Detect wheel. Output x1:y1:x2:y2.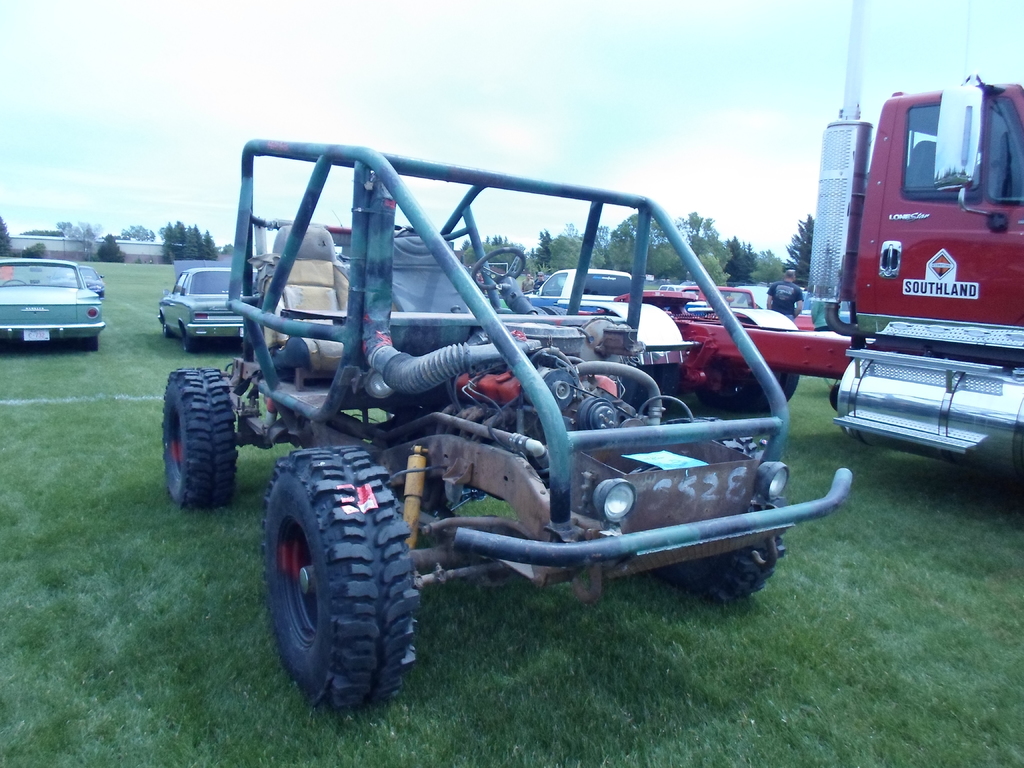
470:246:523:285.
